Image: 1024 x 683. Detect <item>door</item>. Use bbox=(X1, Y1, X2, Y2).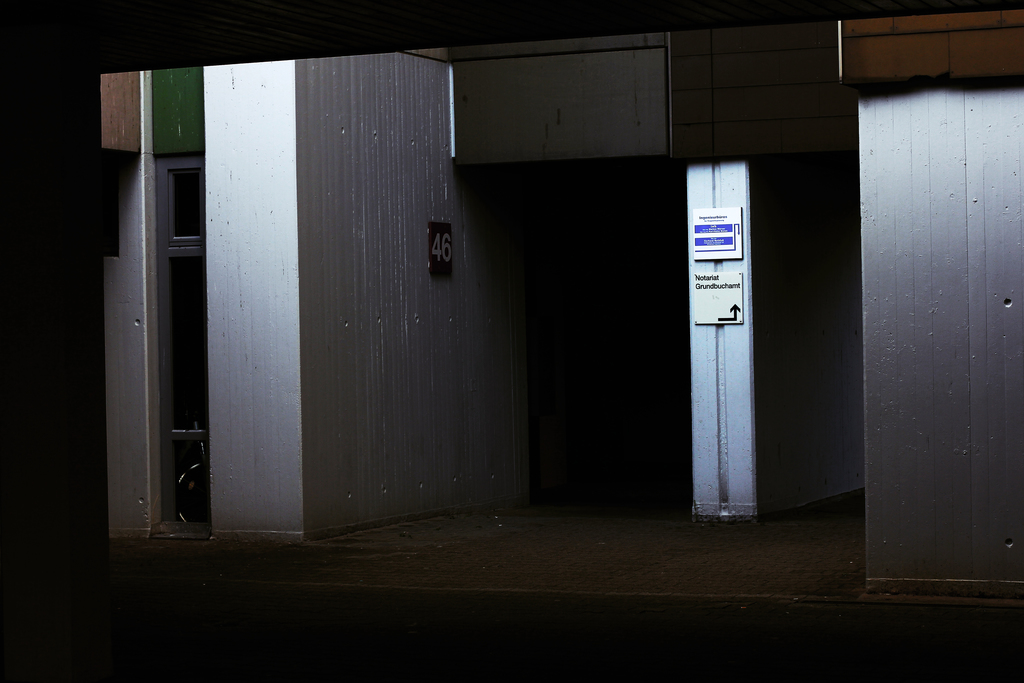
bbox=(152, 154, 212, 520).
